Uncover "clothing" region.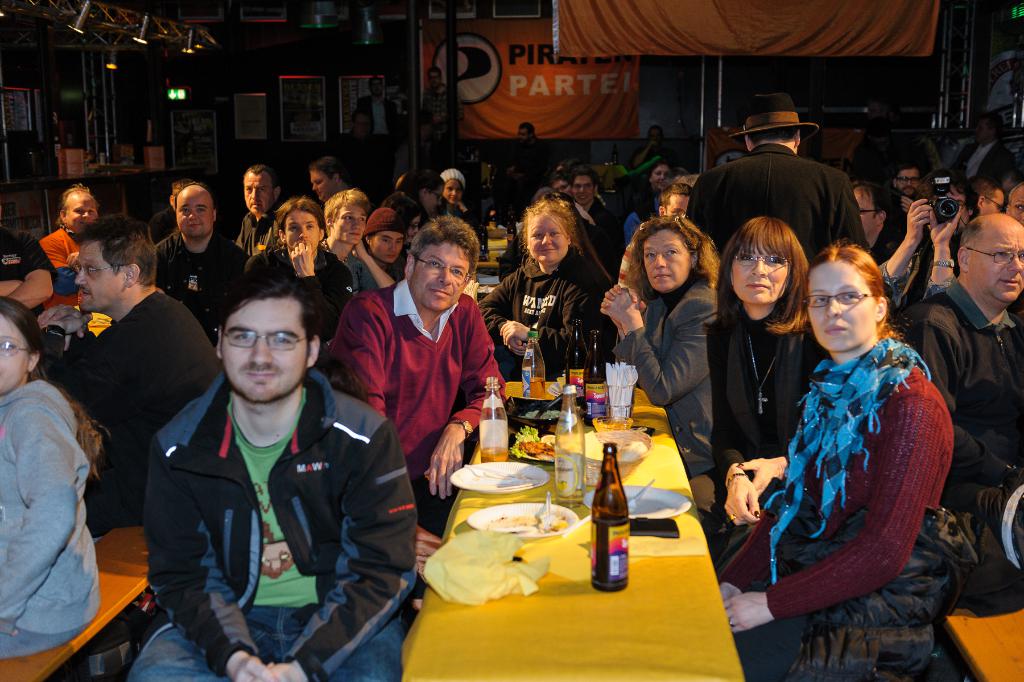
Uncovered: Rect(321, 249, 381, 294).
